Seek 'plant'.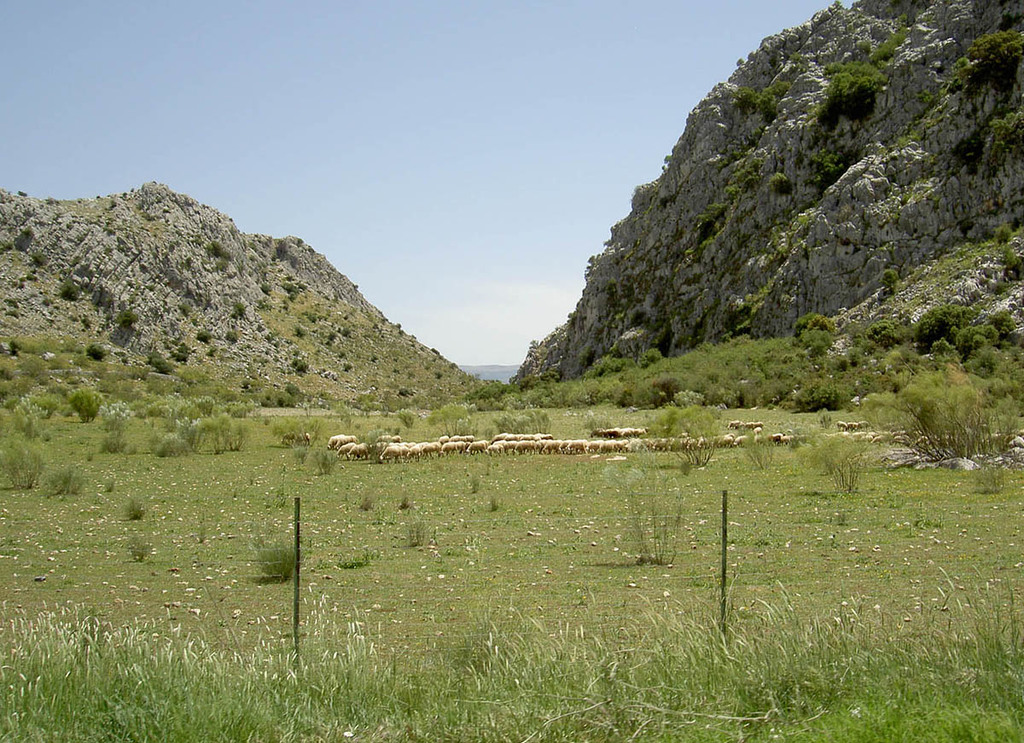
select_region(4, 436, 43, 496).
